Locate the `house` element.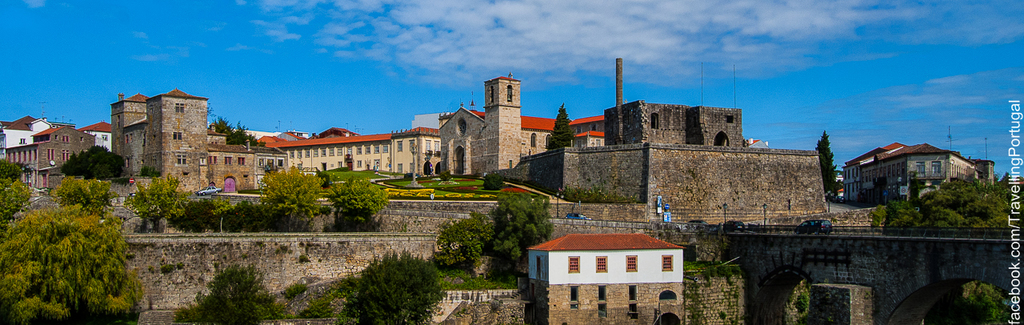
Element bbox: bbox=(106, 93, 152, 179).
